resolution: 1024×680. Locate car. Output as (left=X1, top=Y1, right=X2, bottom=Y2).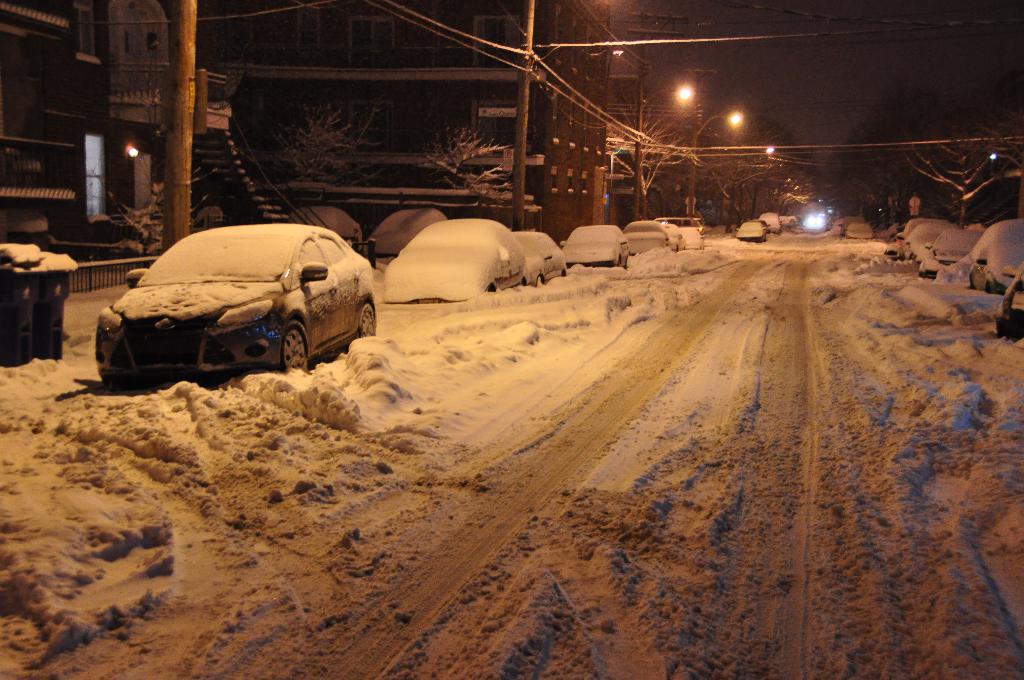
(left=661, top=213, right=703, bottom=236).
